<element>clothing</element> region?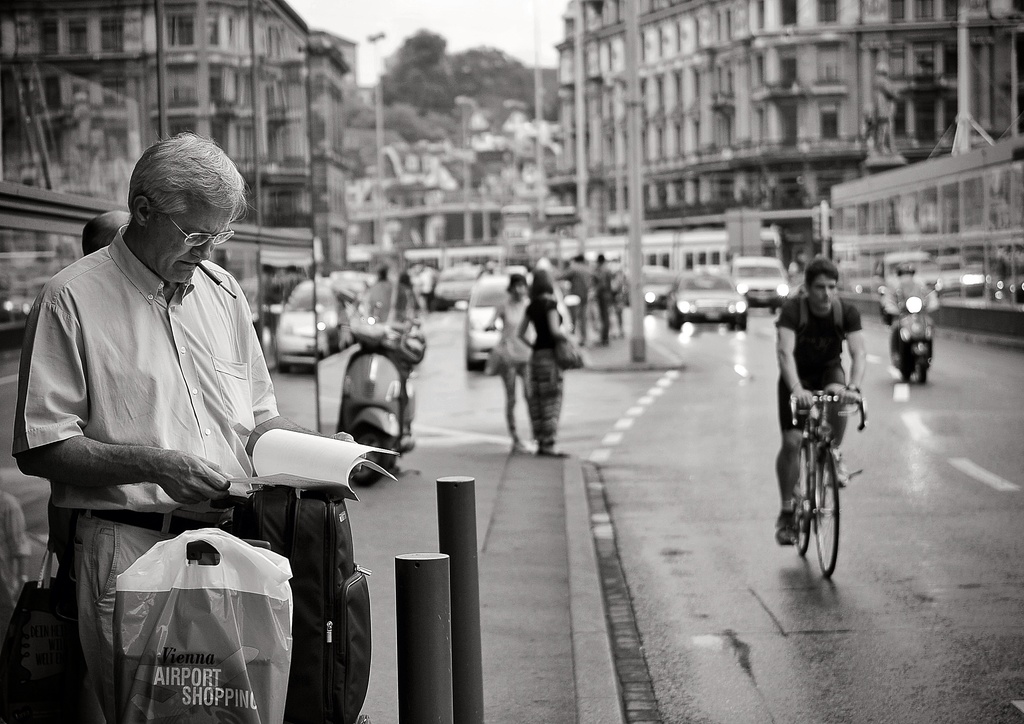
490,294,543,446
